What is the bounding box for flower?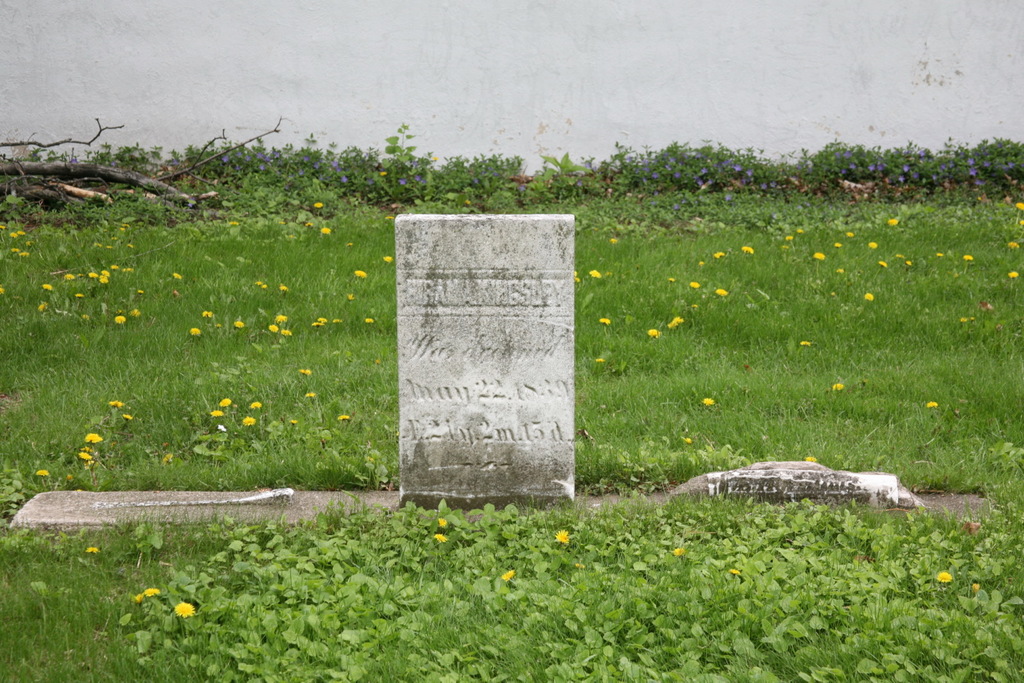
detection(383, 253, 396, 266).
